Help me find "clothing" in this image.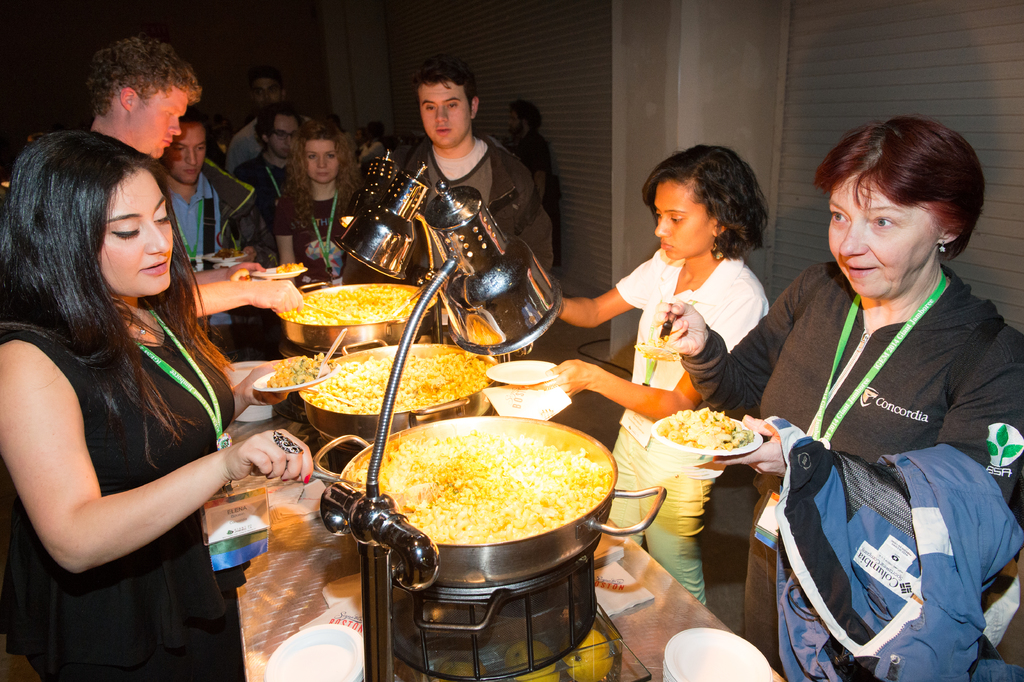
Found it: {"x1": 613, "y1": 240, "x2": 812, "y2": 610}.
